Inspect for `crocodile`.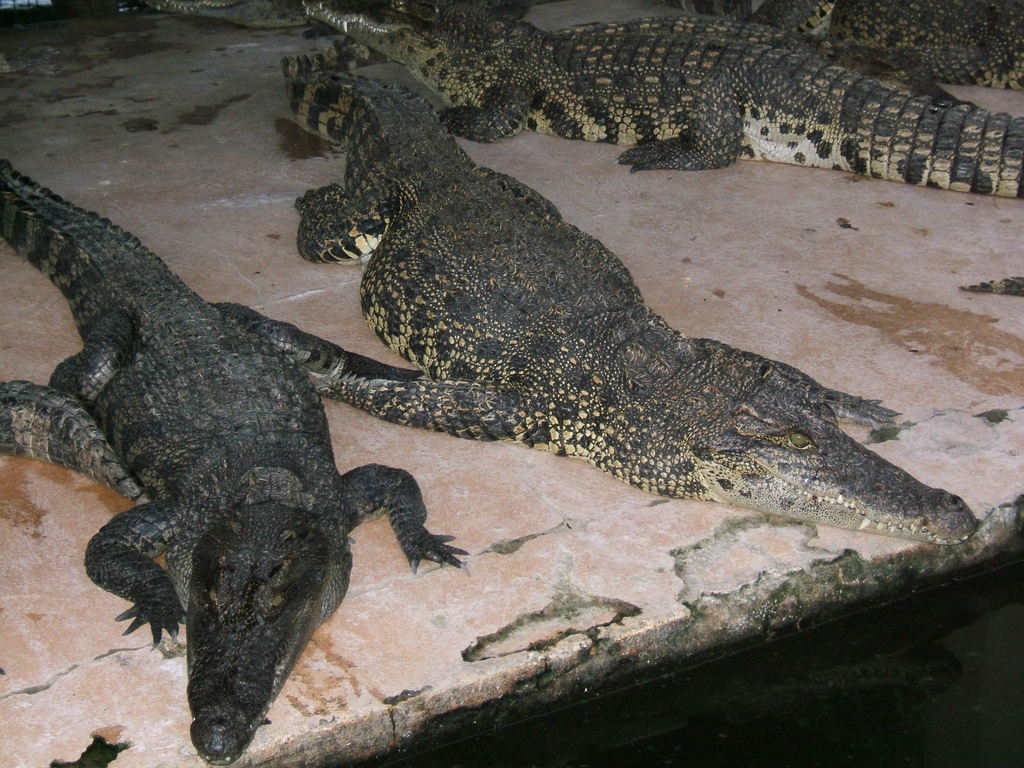
Inspection: 0:157:471:761.
